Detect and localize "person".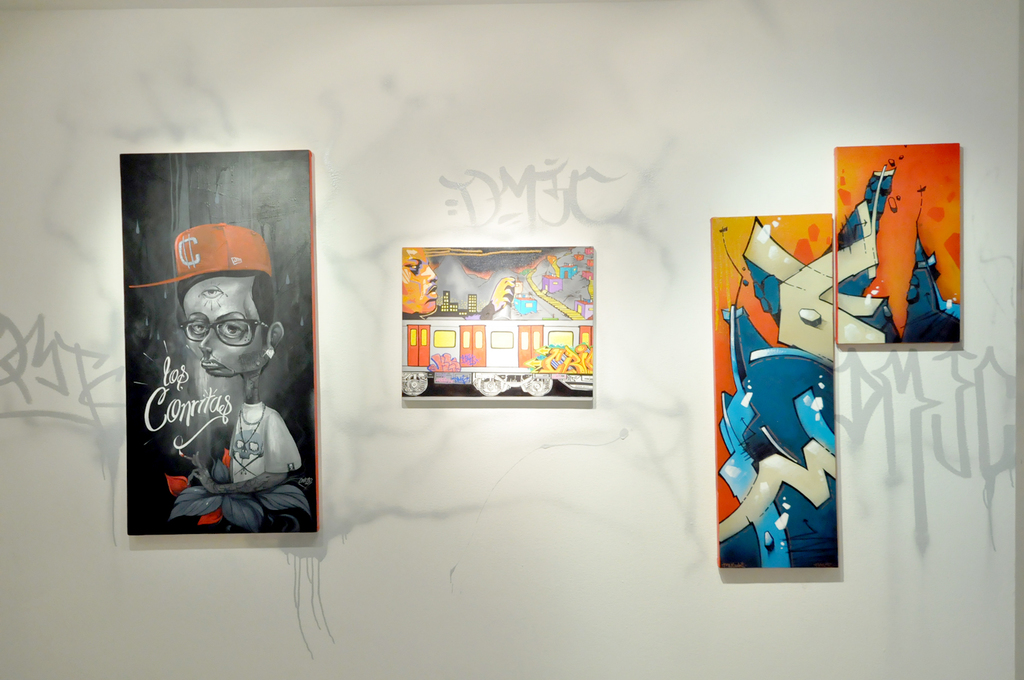
Localized at 401,246,516,318.
